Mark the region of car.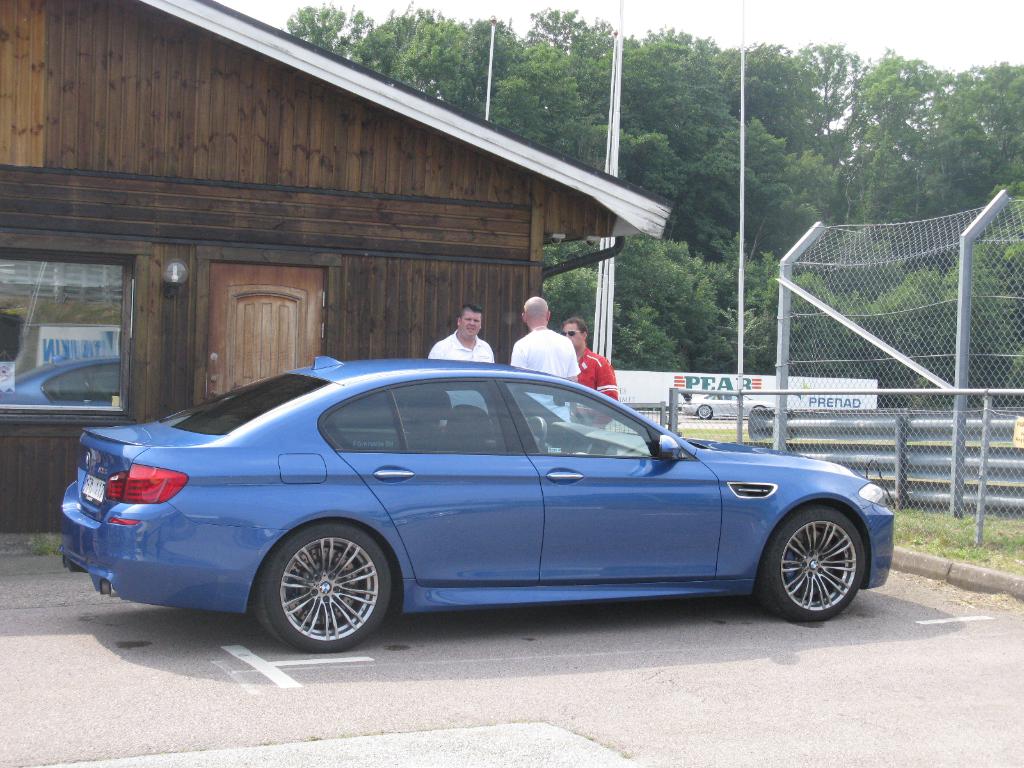
Region: 58,353,899,654.
